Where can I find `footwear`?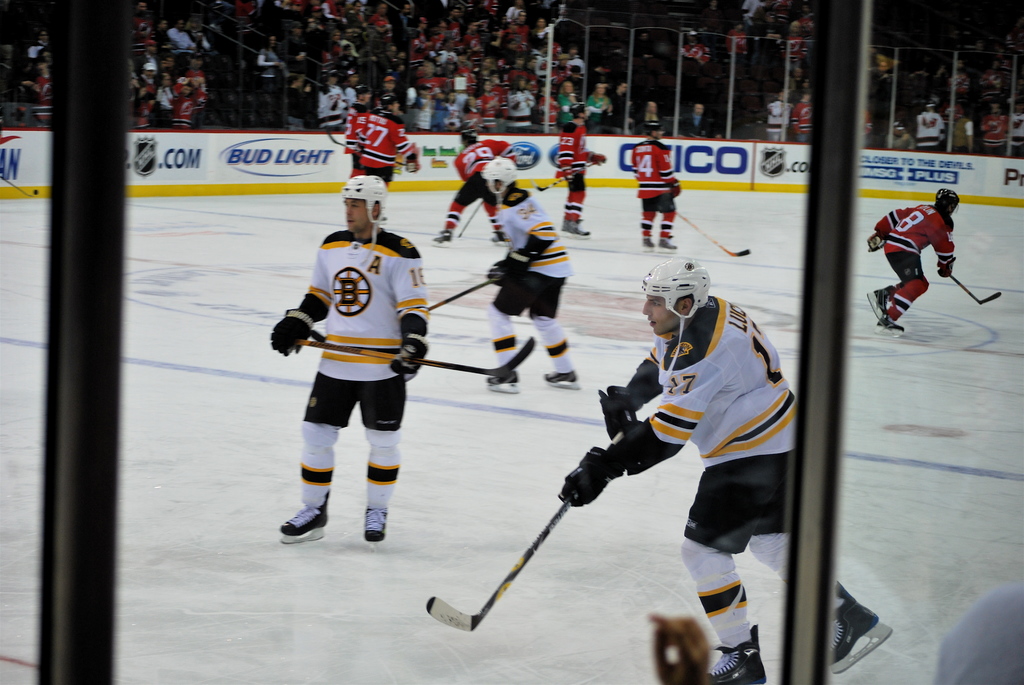
You can find it at 278/500/328/537.
